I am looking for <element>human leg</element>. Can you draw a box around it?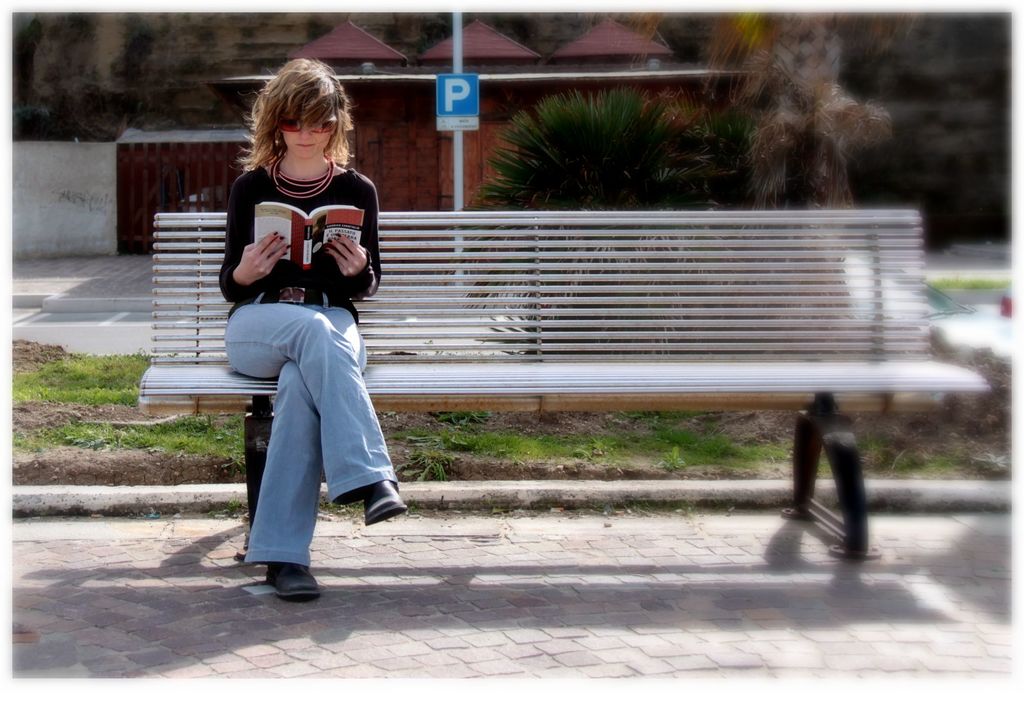
Sure, the bounding box is x1=236 y1=307 x2=376 y2=584.
